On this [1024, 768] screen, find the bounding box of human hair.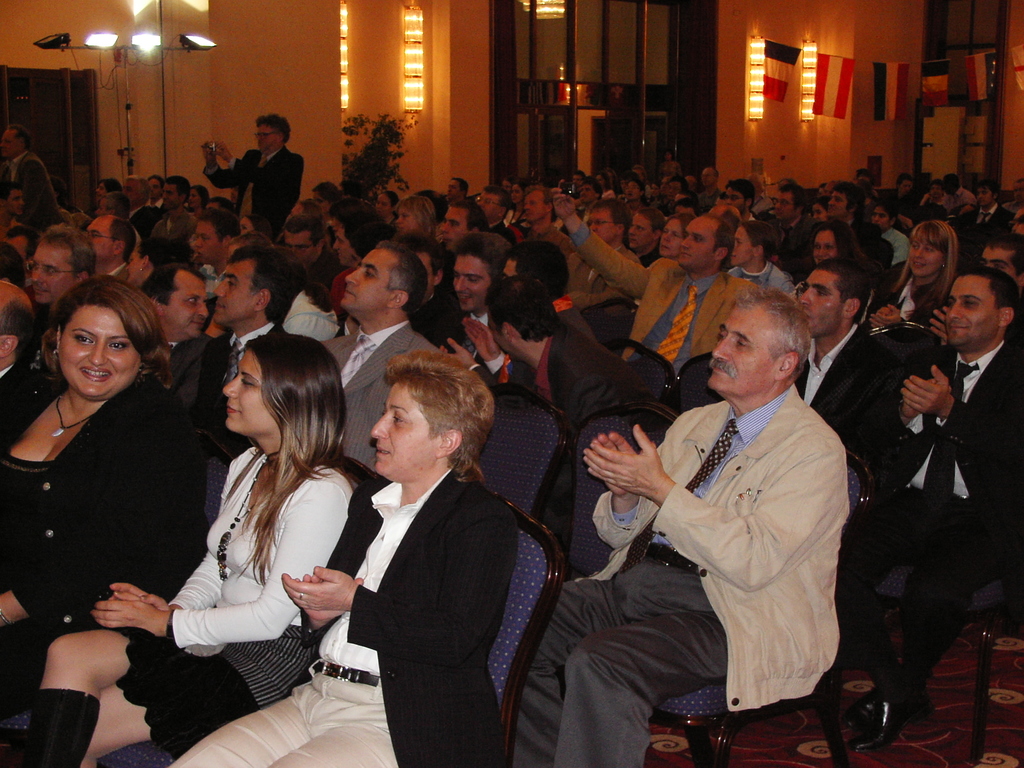
Bounding box: box(669, 196, 703, 217).
